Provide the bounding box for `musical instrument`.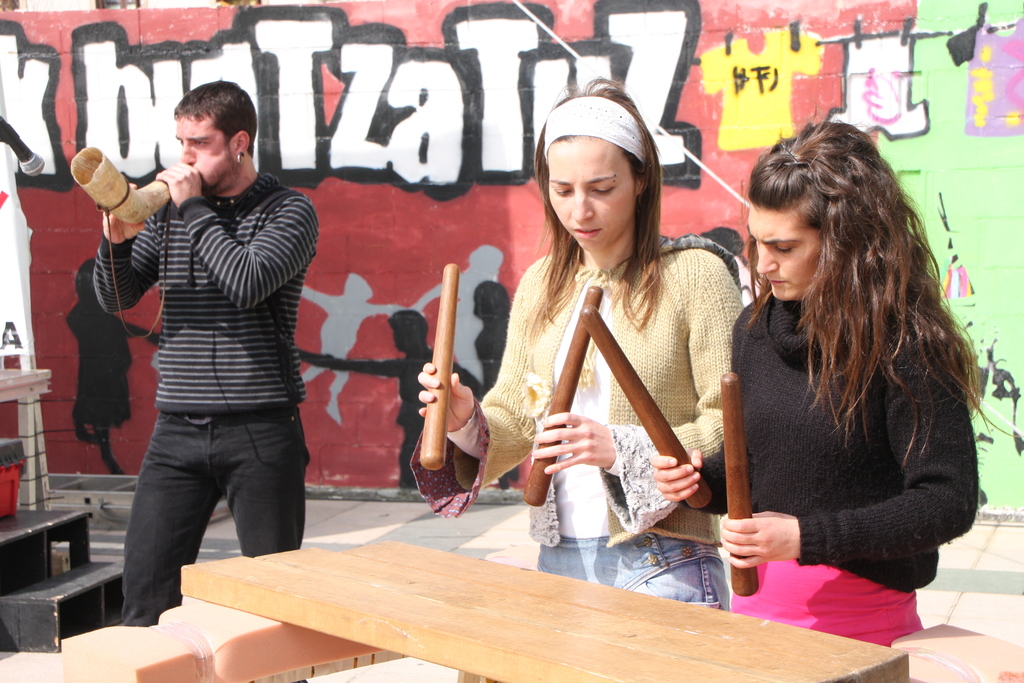
Rect(434, 261, 454, 473).
